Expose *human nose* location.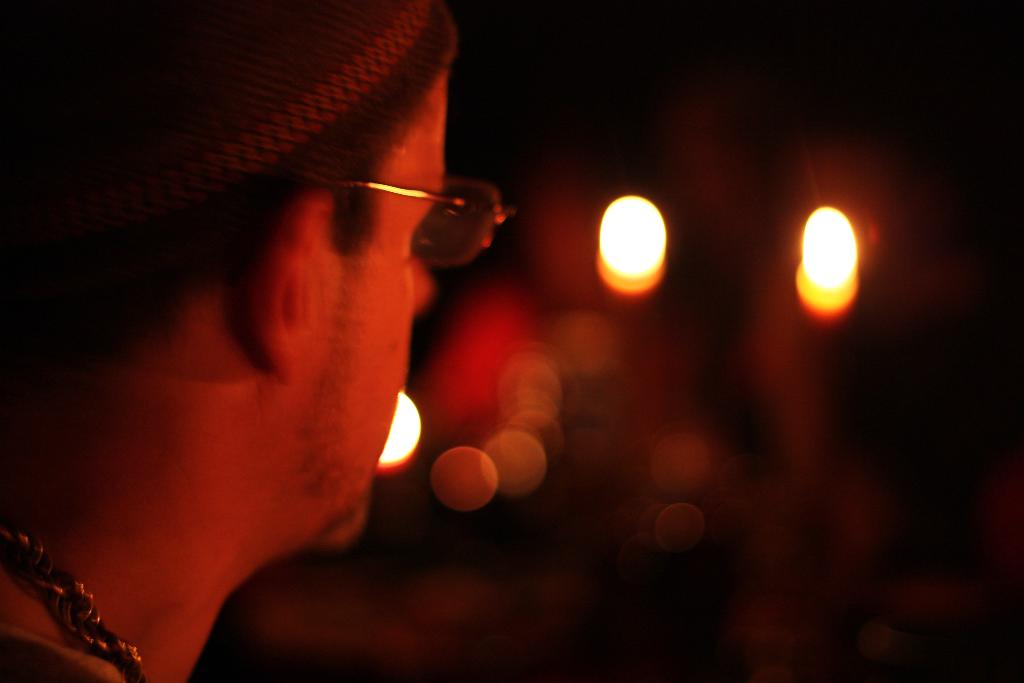
Exposed at (x1=414, y1=255, x2=436, y2=317).
